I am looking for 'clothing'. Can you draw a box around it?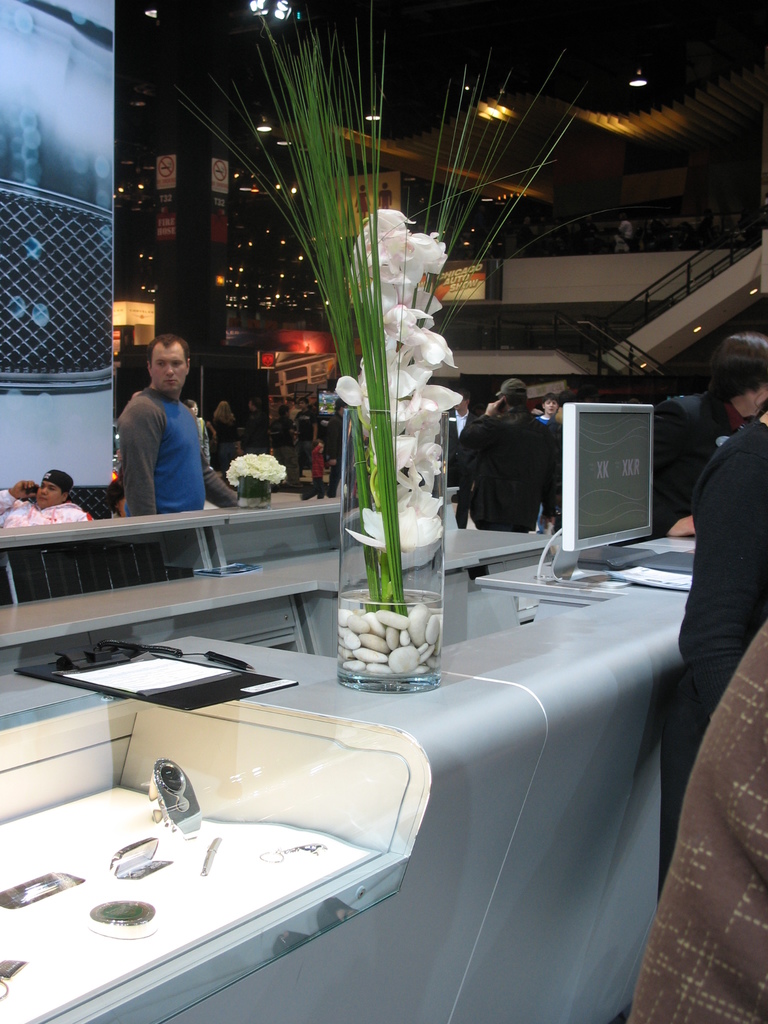
Sure, the bounding box is rect(308, 443, 330, 499).
